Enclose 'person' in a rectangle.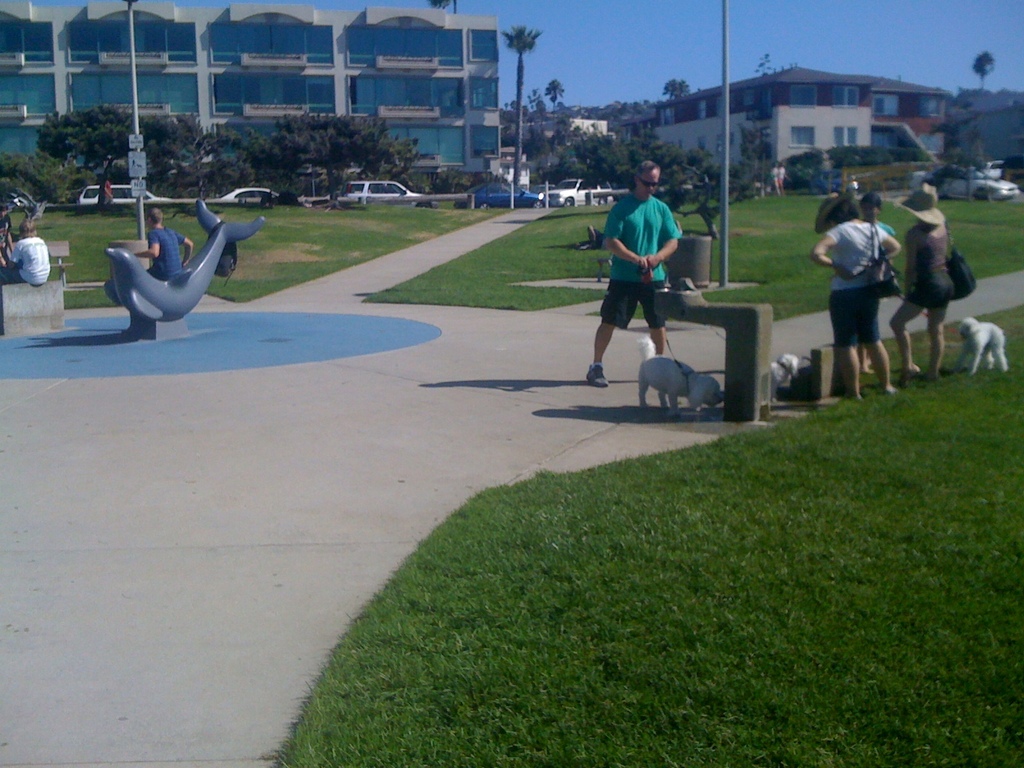
bbox=[595, 172, 684, 388].
